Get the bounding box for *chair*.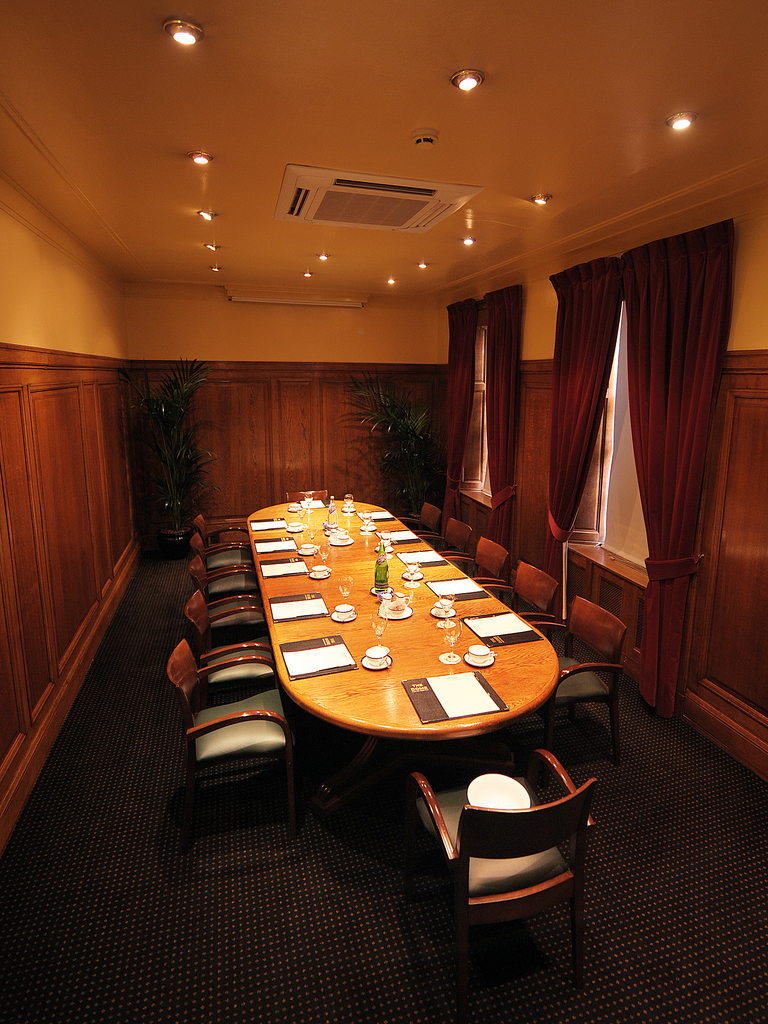
[189, 511, 252, 560].
